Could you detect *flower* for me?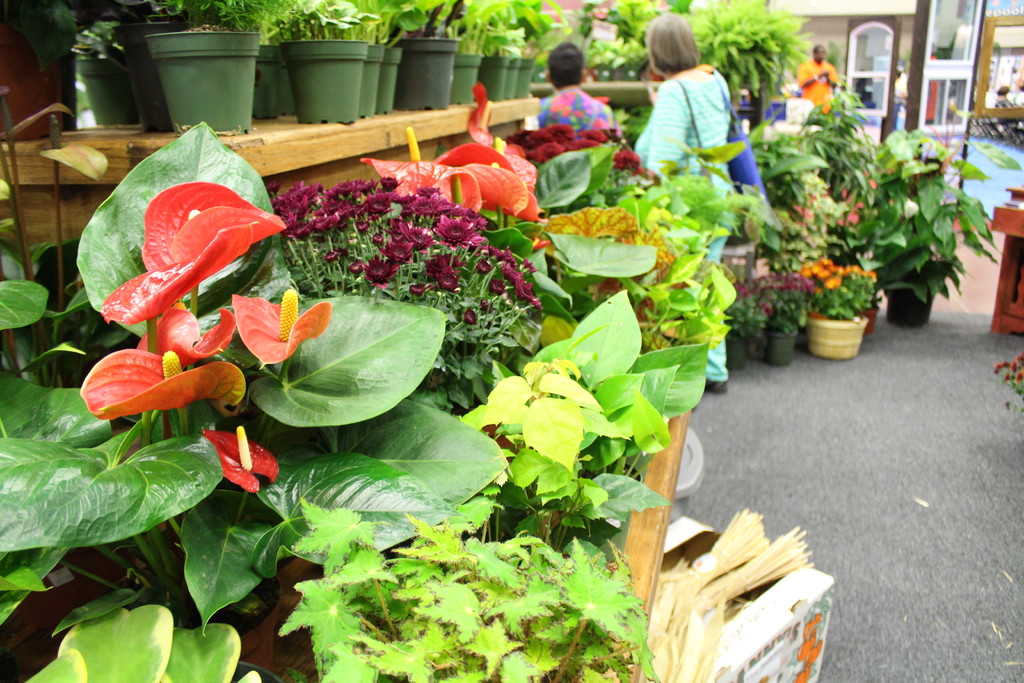
Detection result: {"left": 431, "top": 164, "right": 542, "bottom": 217}.
